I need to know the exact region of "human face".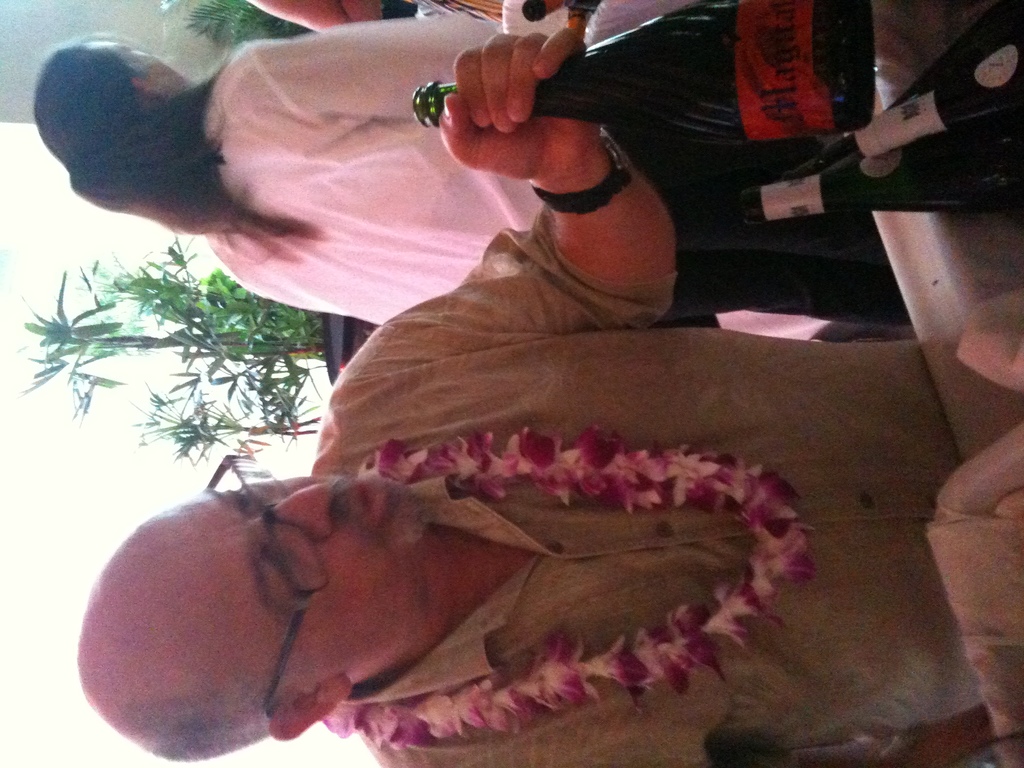
Region: BBox(86, 42, 190, 93).
